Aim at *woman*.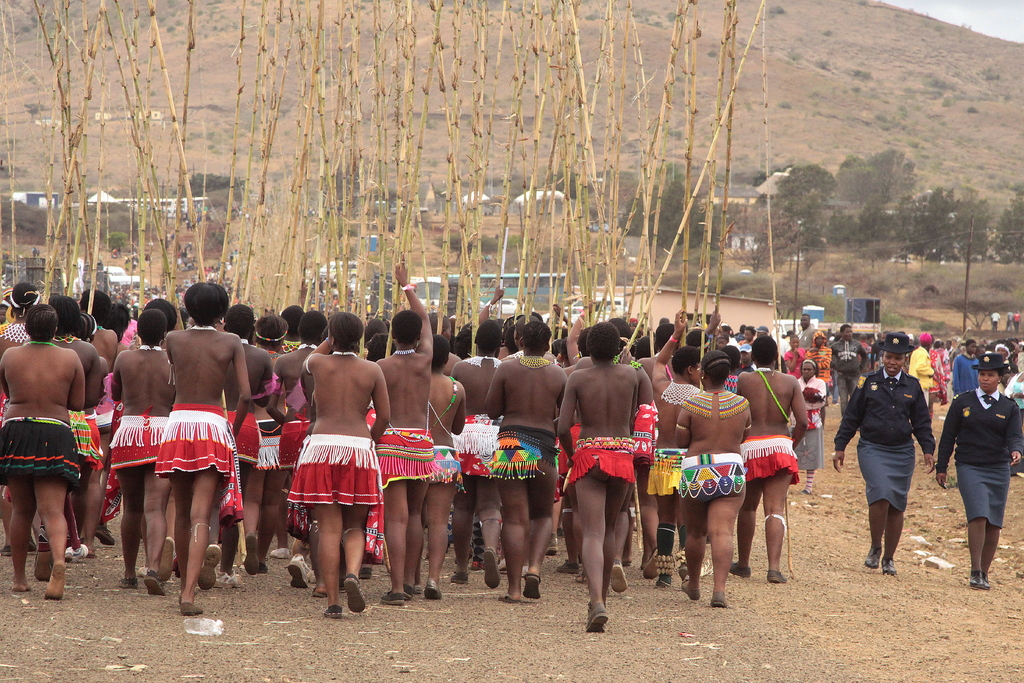
Aimed at locate(1, 304, 89, 601).
